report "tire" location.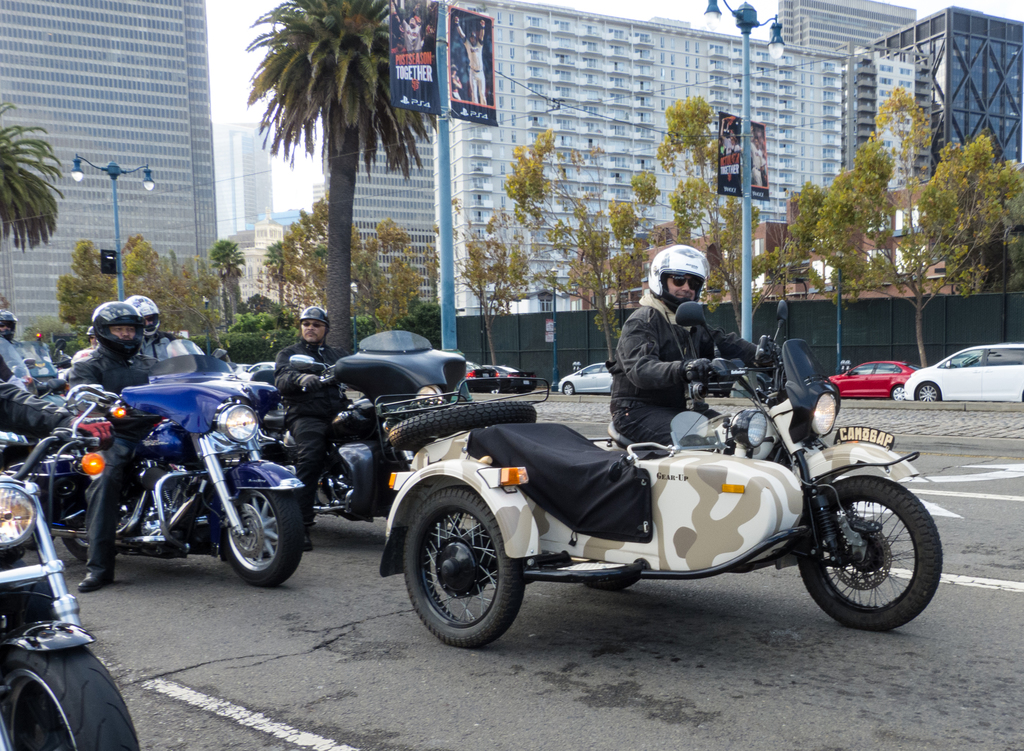
Report: [917, 384, 941, 405].
